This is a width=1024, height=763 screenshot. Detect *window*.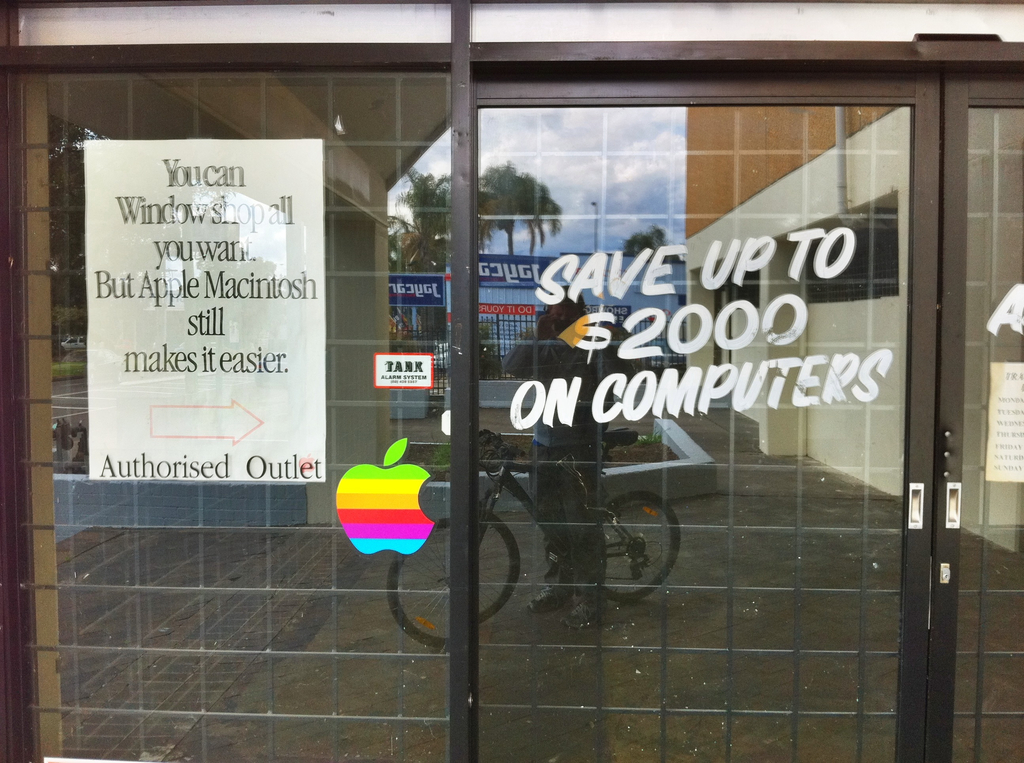
[x1=725, y1=252, x2=756, y2=309].
